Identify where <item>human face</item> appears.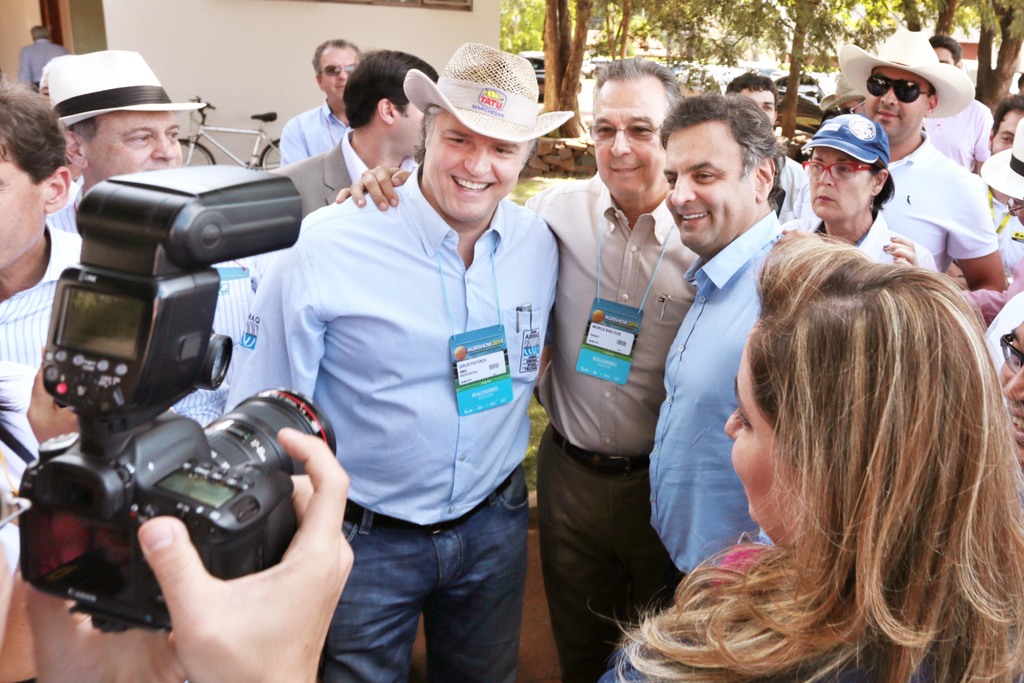
Appears at (808,148,872,220).
